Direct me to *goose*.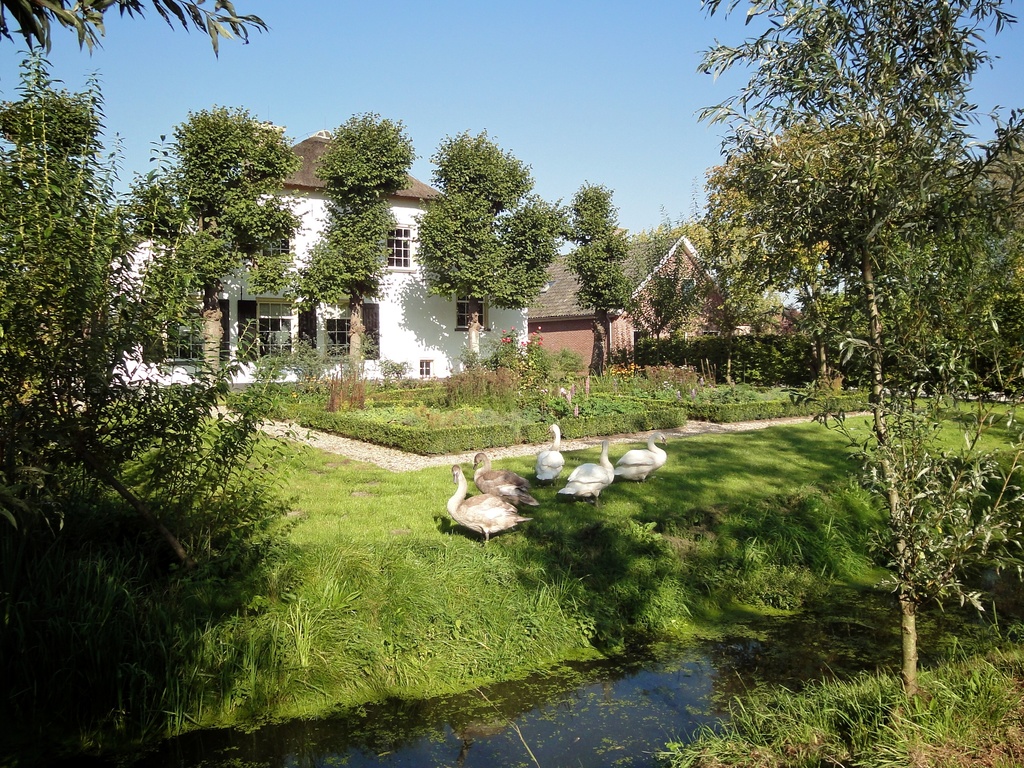
Direction: [x1=472, y1=447, x2=536, y2=505].
